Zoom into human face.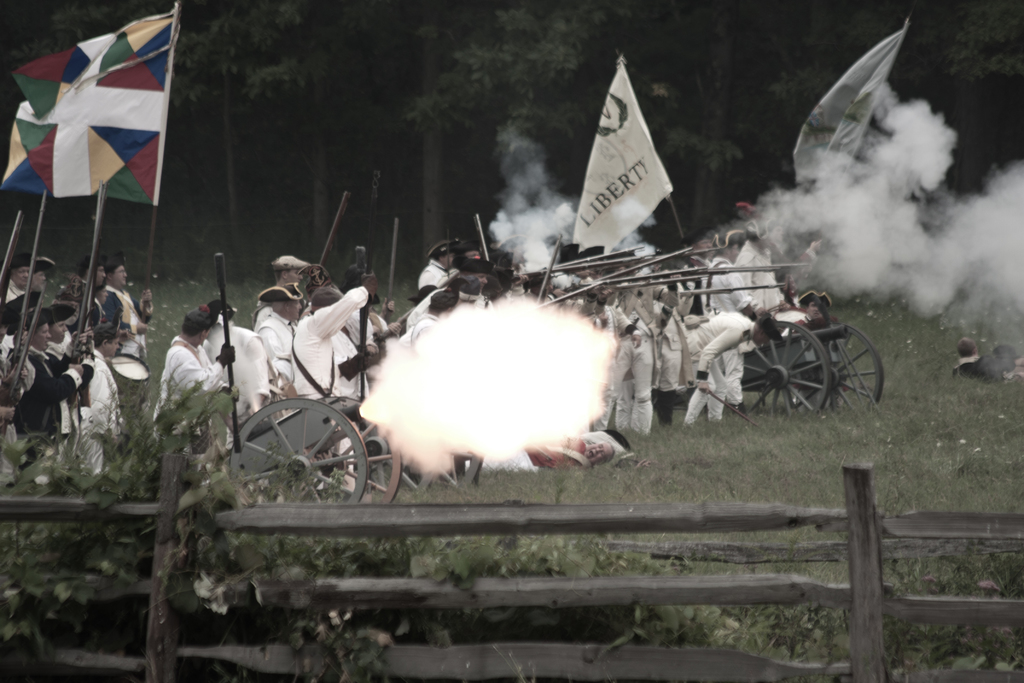
Zoom target: (x1=113, y1=265, x2=127, y2=286).
